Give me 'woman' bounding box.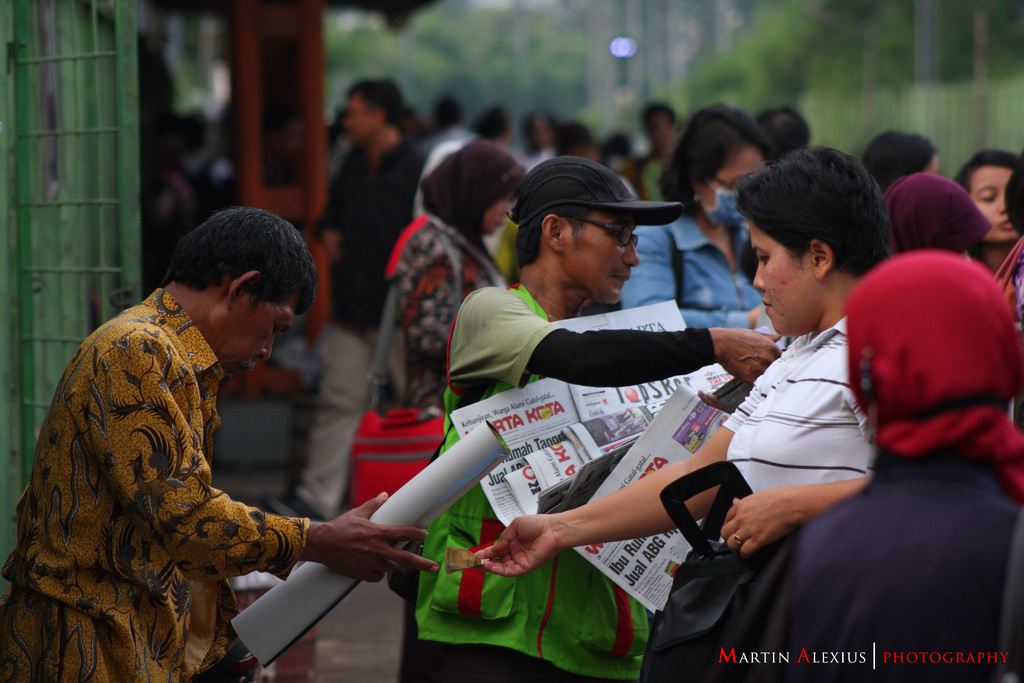
[x1=472, y1=145, x2=897, y2=577].
